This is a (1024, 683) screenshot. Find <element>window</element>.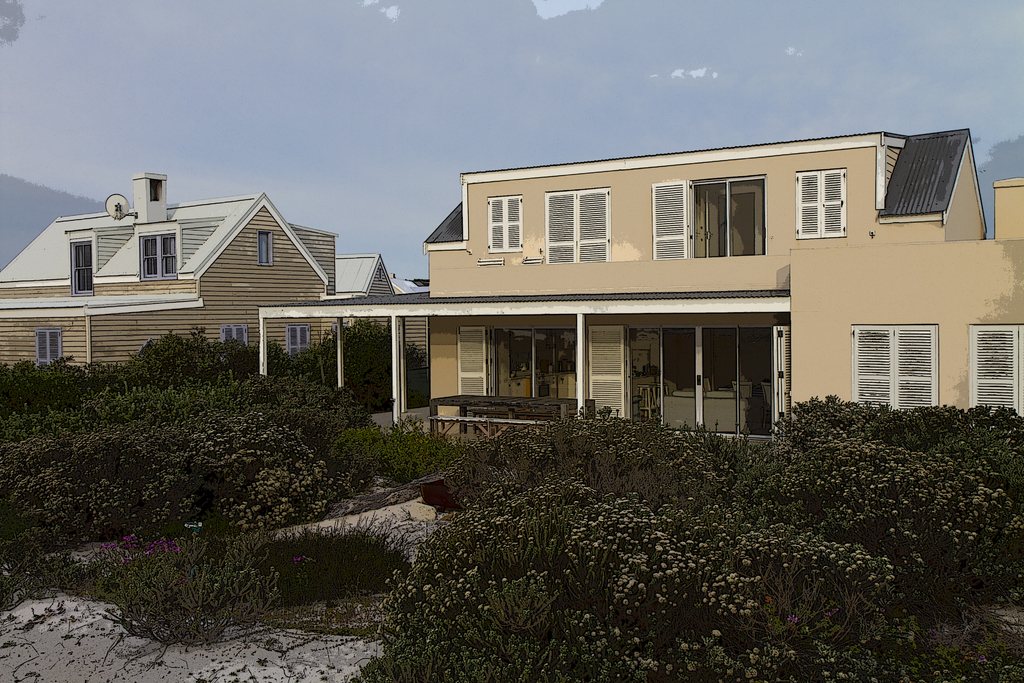
Bounding box: detection(797, 168, 850, 235).
